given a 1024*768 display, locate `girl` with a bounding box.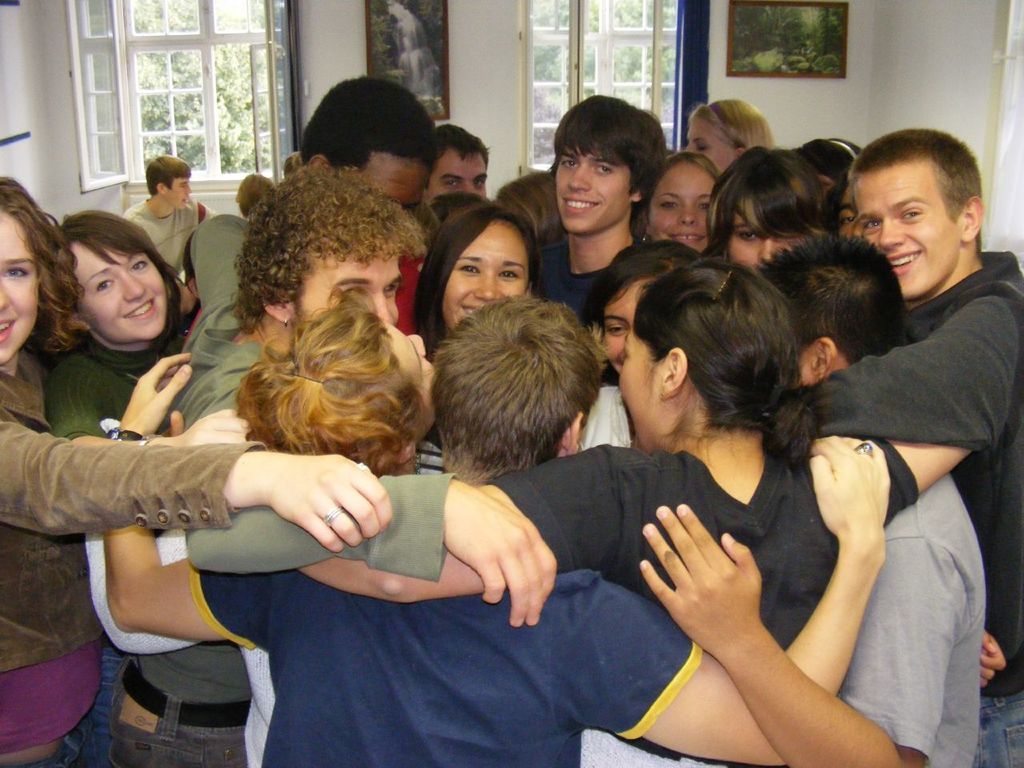
Located: bbox(639, 150, 721, 254).
